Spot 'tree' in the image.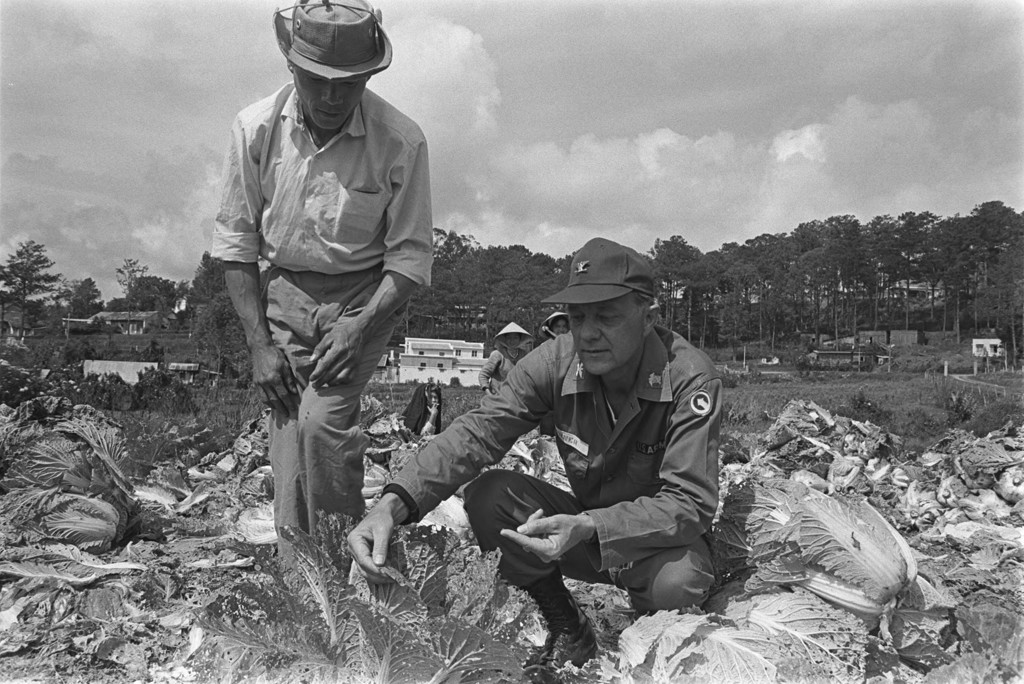
'tree' found at <box>174,249,259,386</box>.
